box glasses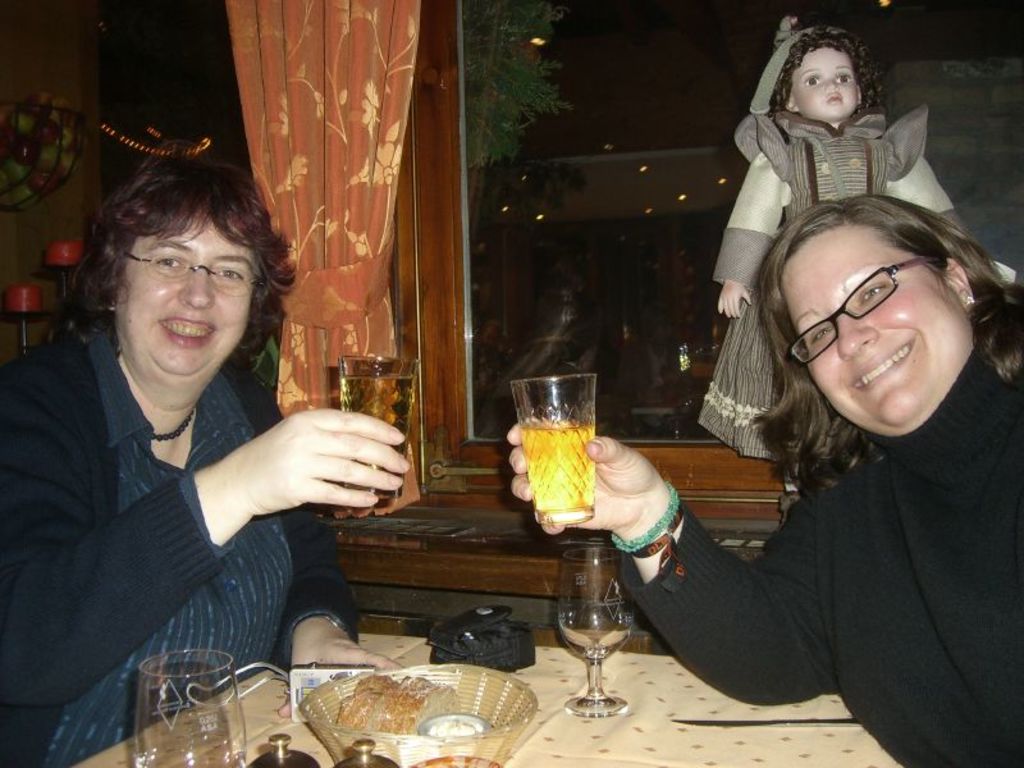
[left=125, top=255, right=262, bottom=298]
